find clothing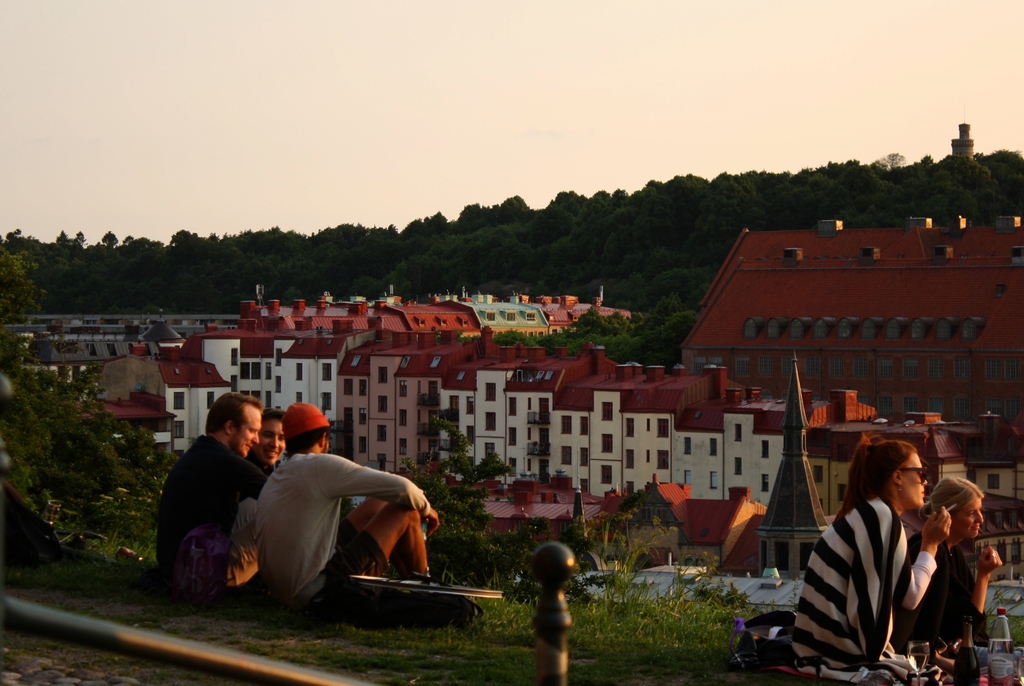
Rect(156, 429, 257, 593)
